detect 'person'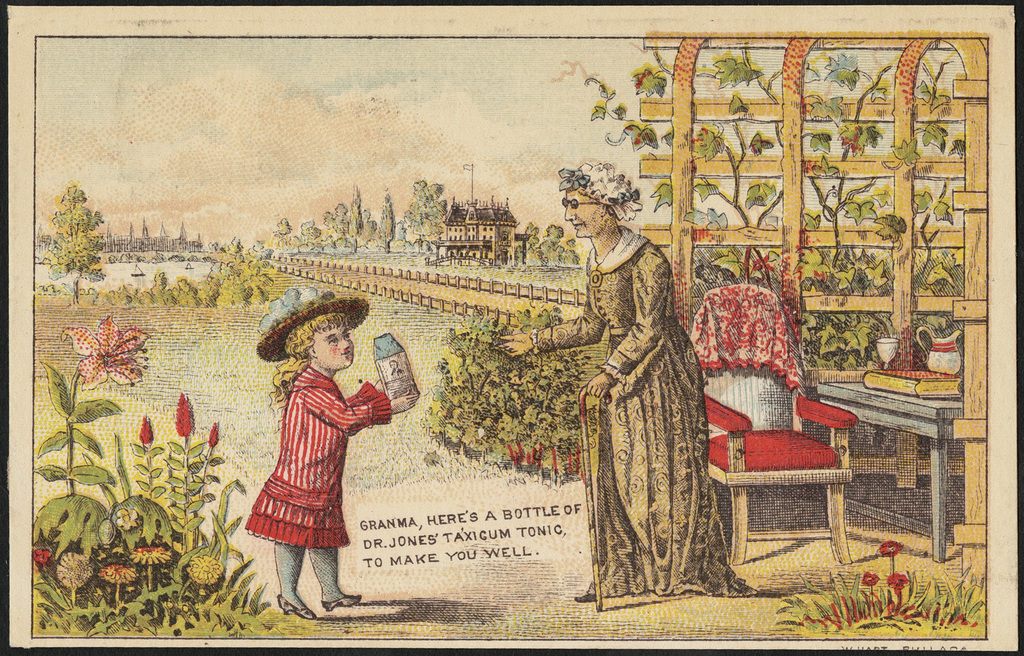
(495, 165, 776, 603)
